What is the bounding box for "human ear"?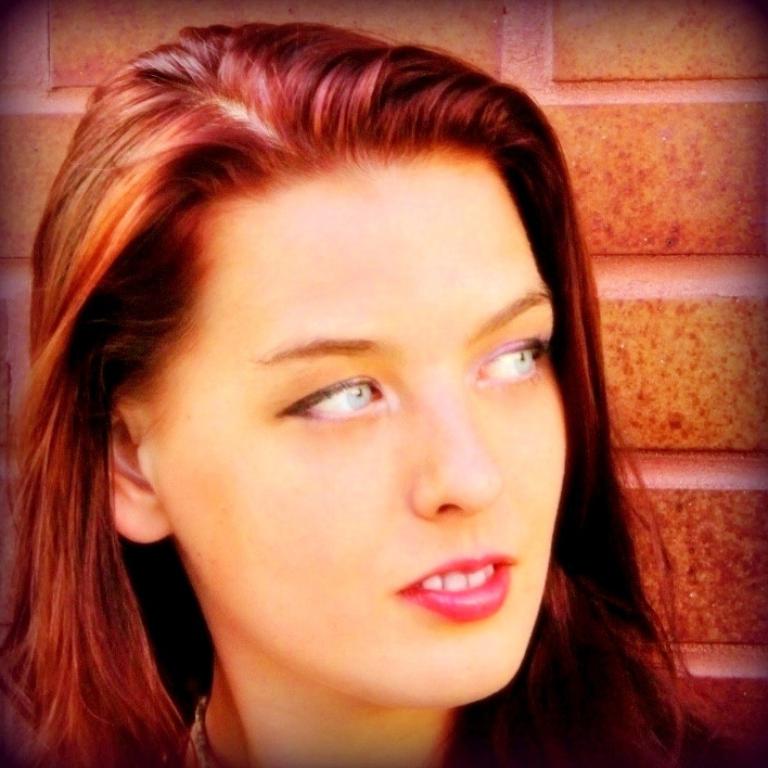
l=104, t=396, r=176, b=543.
